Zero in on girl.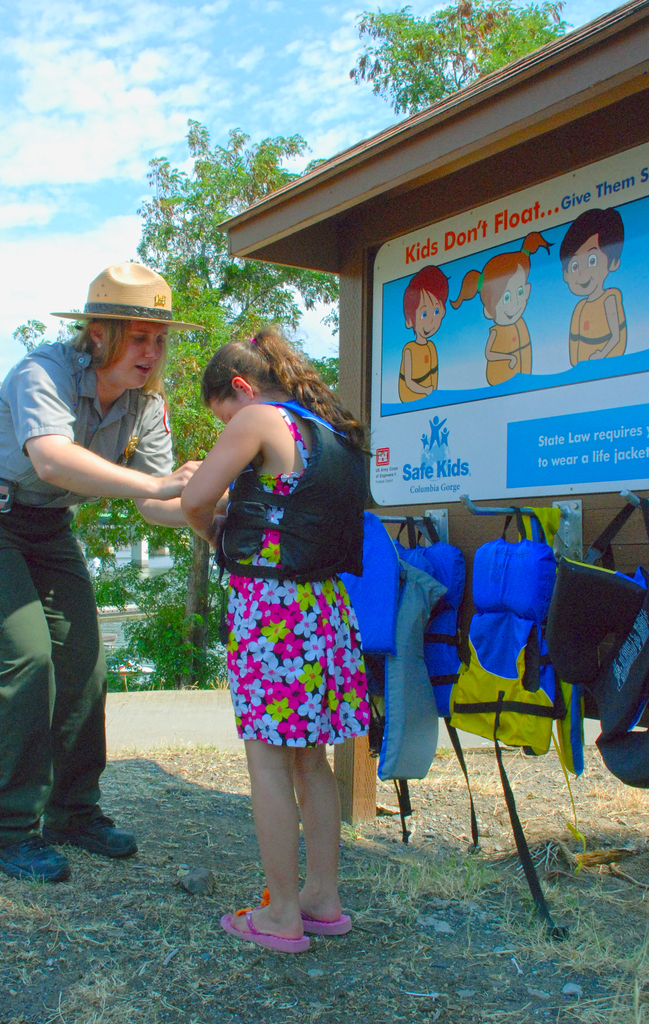
Zeroed in: bbox=[182, 325, 373, 949].
